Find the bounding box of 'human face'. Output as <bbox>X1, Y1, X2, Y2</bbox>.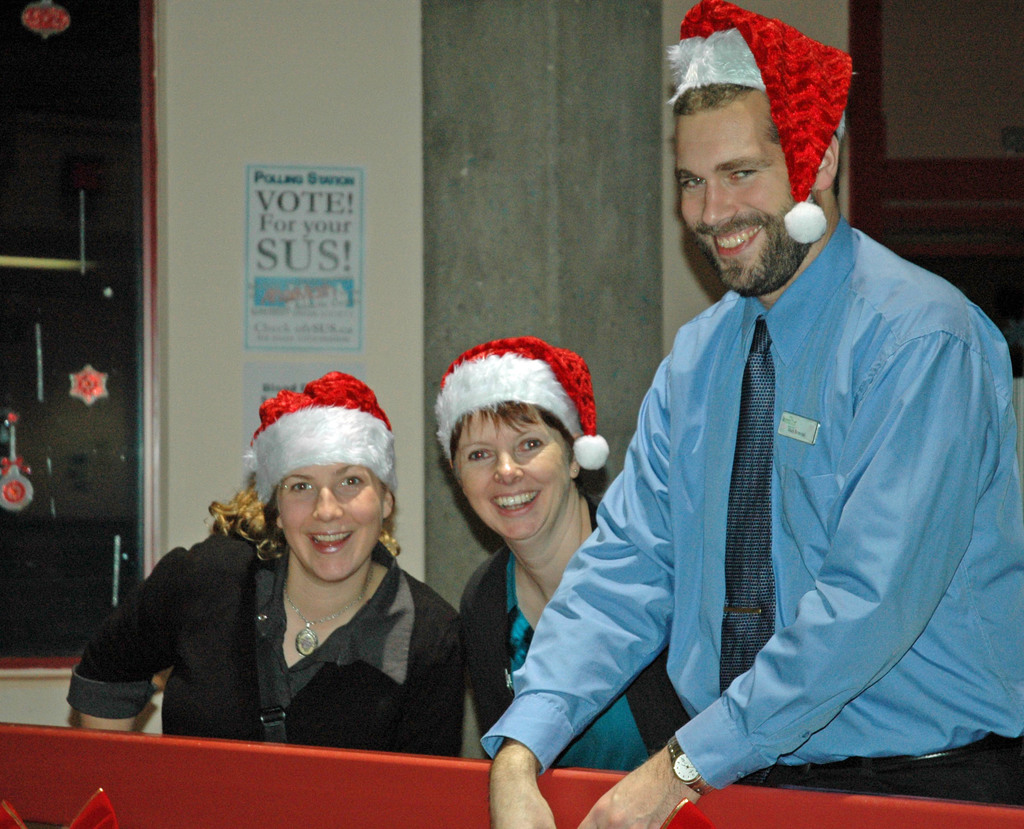
<bbox>456, 402, 569, 537</bbox>.
